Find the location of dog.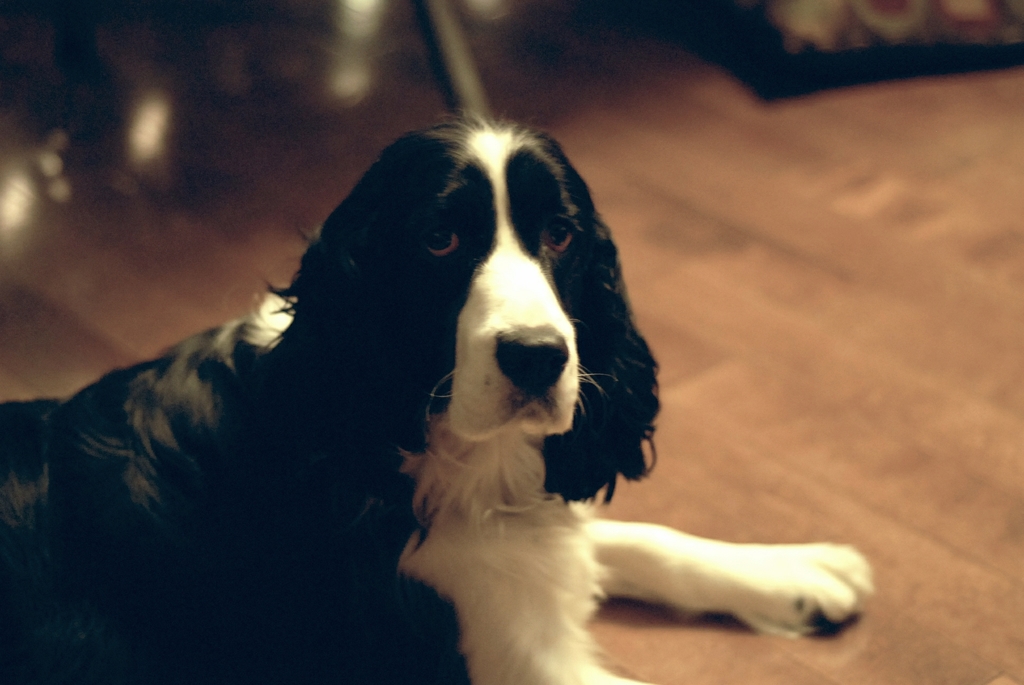
Location: region(0, 106, 874, 684).
